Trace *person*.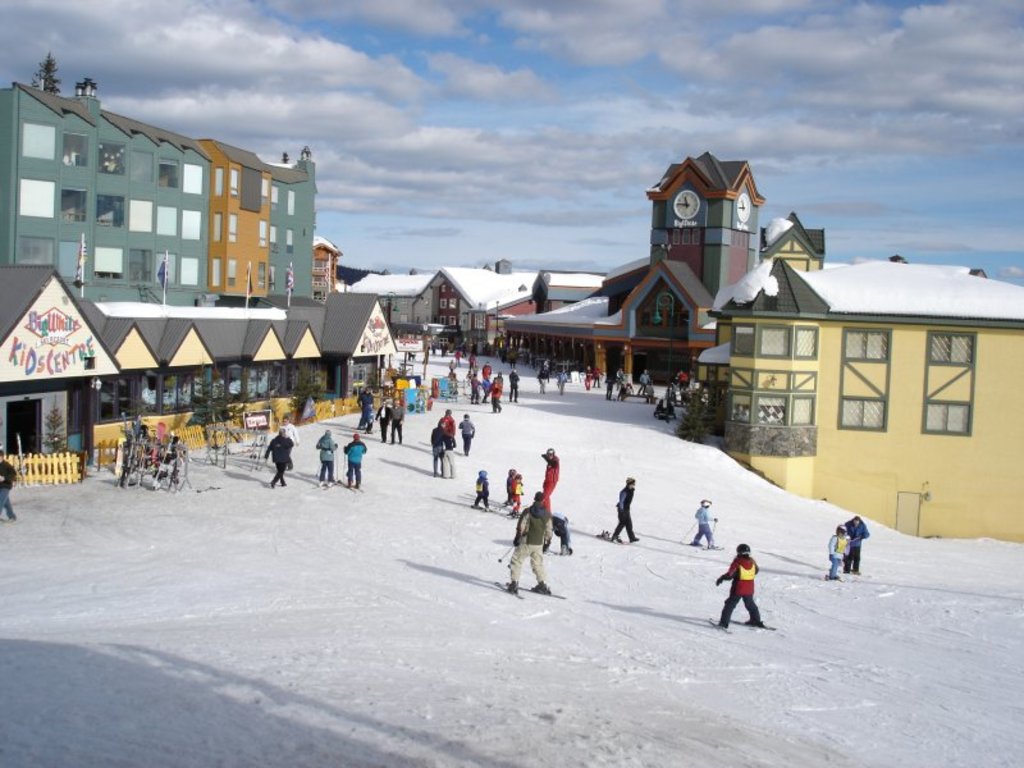
Traced to [508,474,524,513].
